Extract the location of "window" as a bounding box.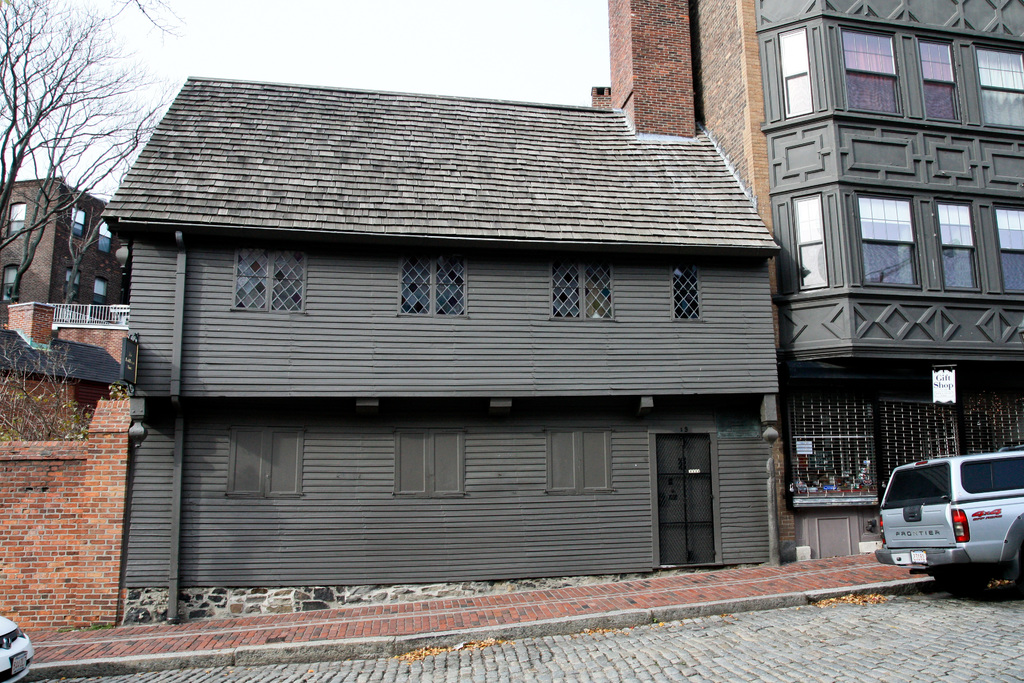
bbox(793, 192, 829, 290).
